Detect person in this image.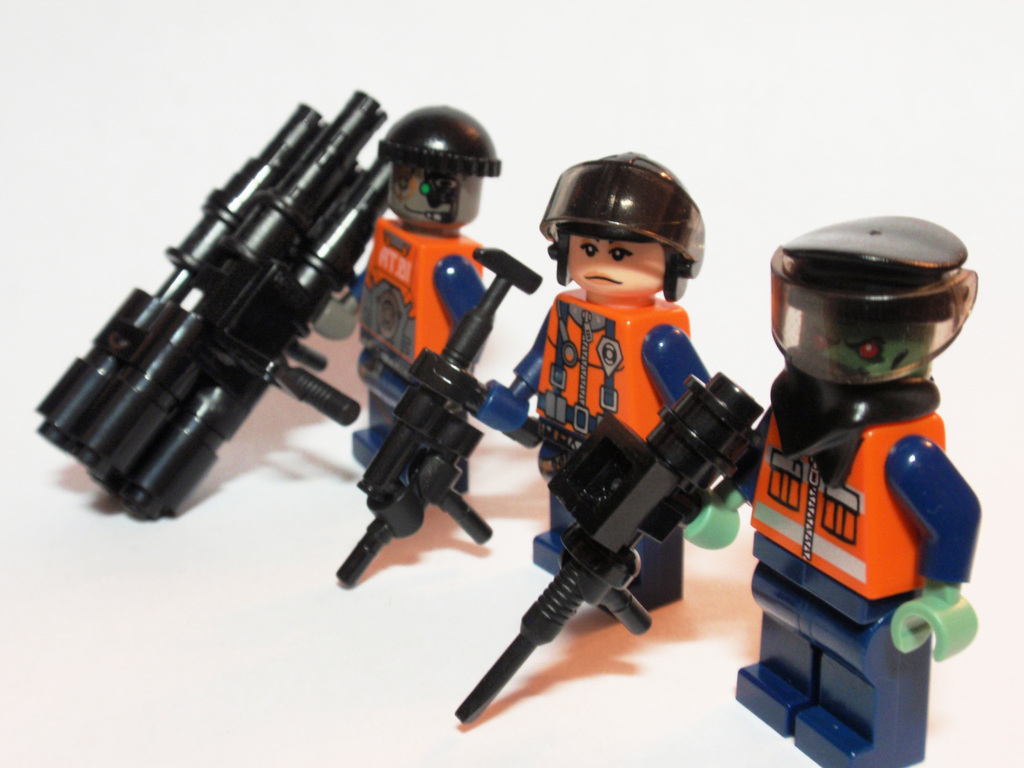
Detection: x1=312, y1=106, x2=503, y2=495.
